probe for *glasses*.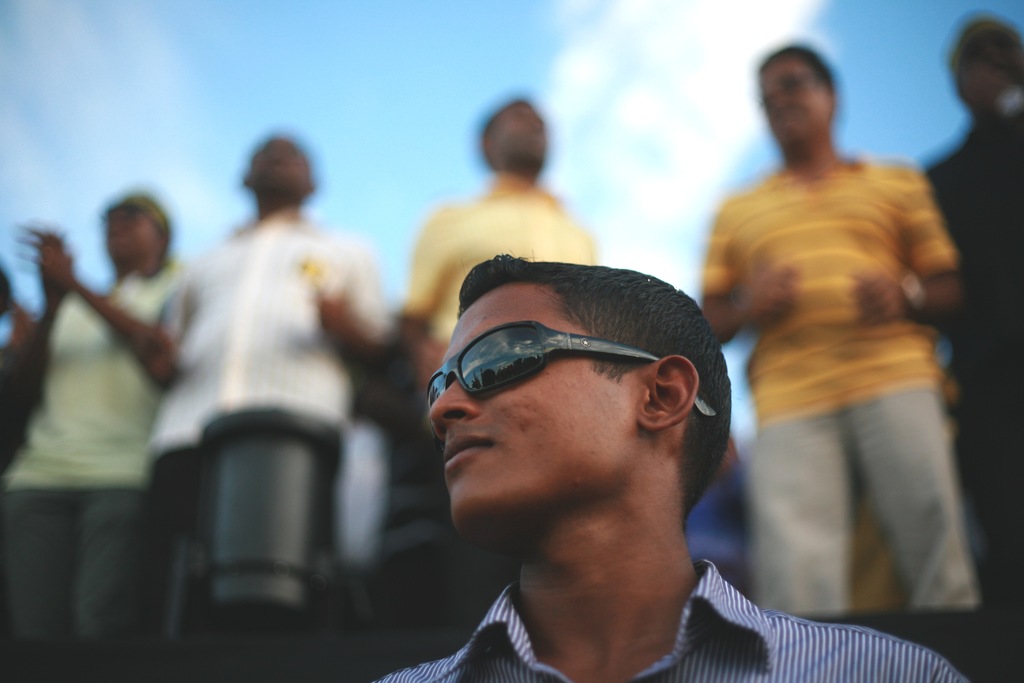
Probe result: <bbox>419, 322, 727, 431</bbox>.
